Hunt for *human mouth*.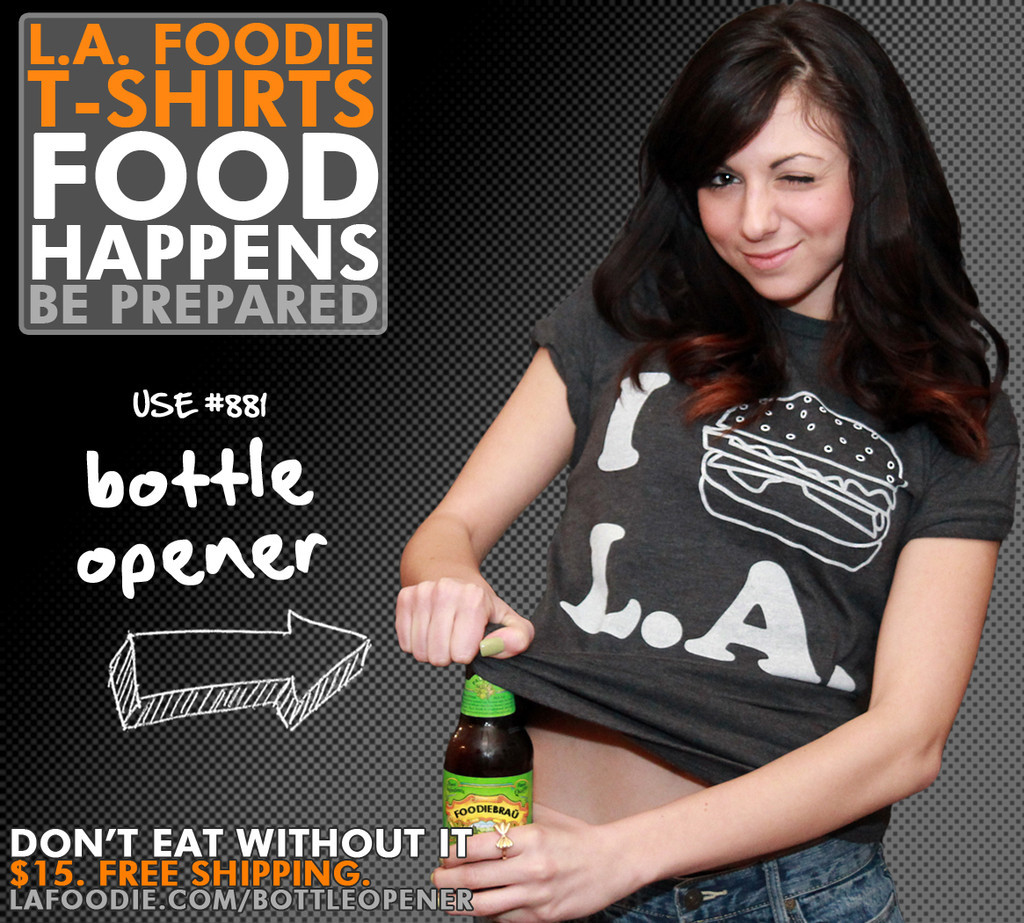
Hunted down at bbox=(738, 240, 804, 268).
